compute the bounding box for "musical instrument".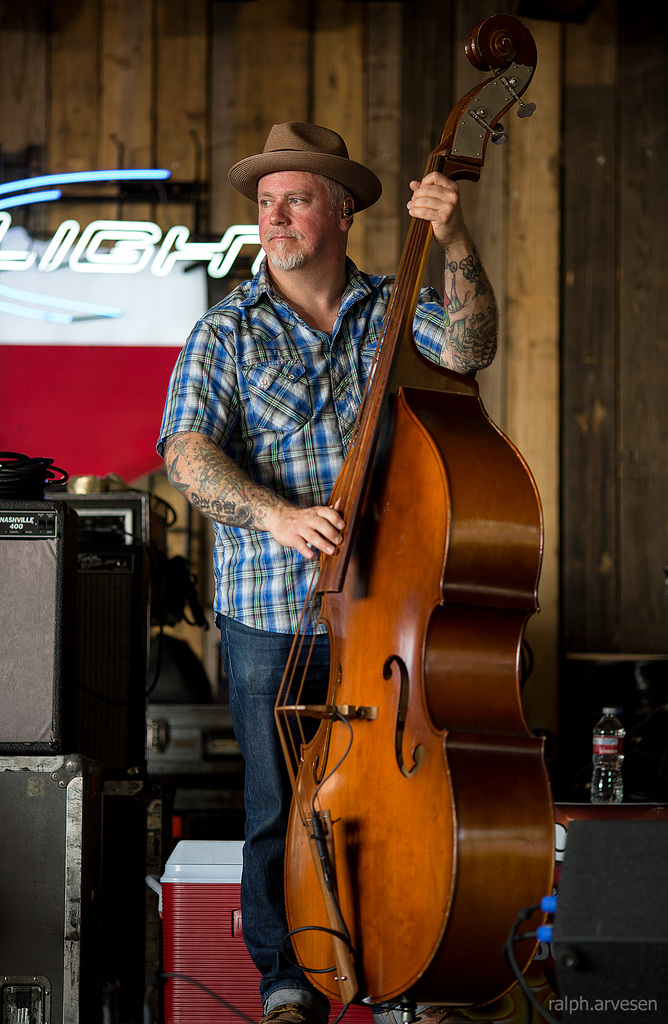
(278, 6, 545, 1009).
